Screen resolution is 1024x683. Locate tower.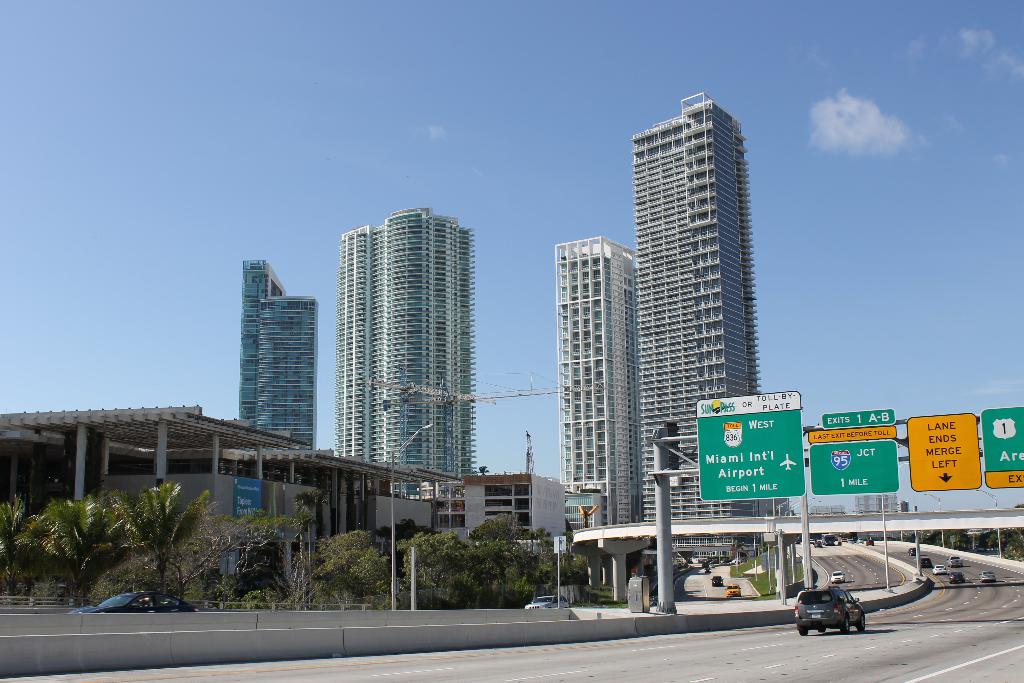
bbox=(636, 80, 765, 558).
